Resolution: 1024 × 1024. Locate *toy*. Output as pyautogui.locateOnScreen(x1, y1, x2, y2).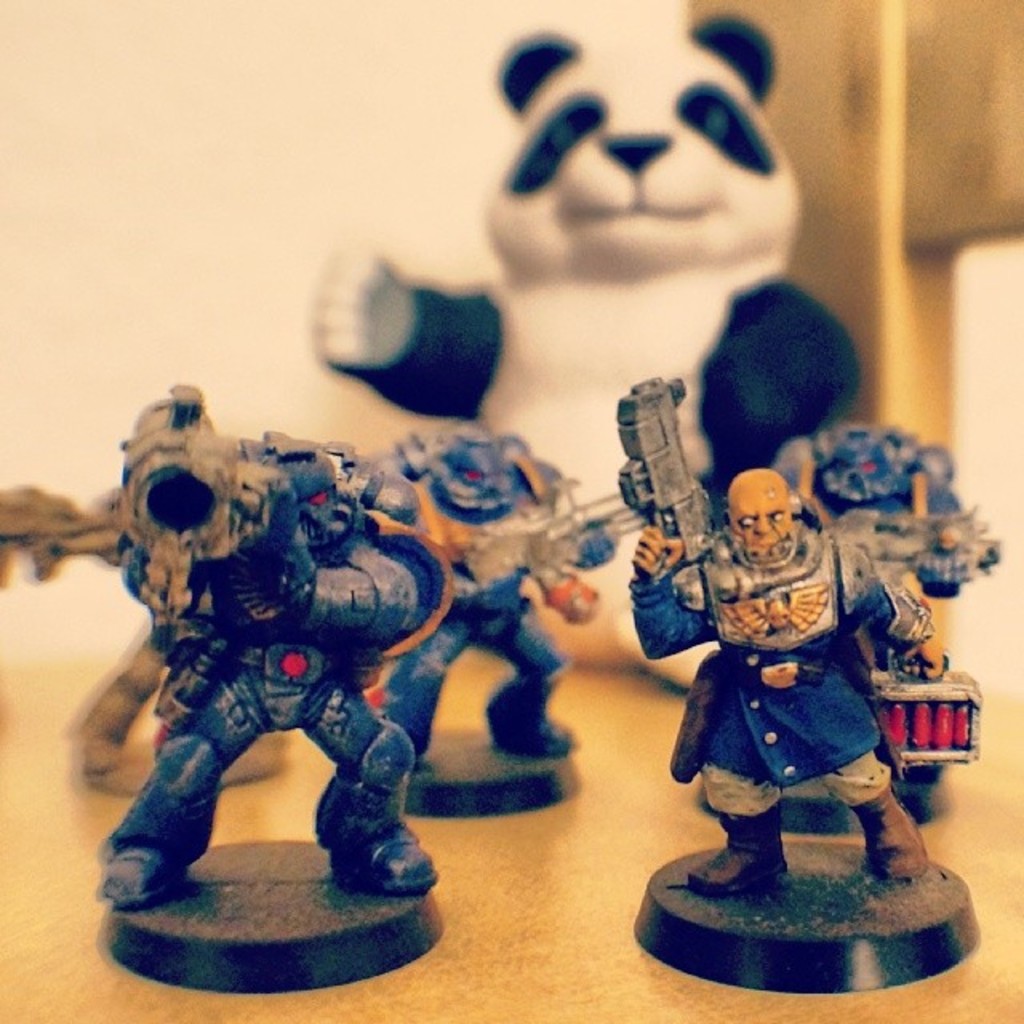
pyautogui.locateOnScreen(85, 397, 530, 954).
